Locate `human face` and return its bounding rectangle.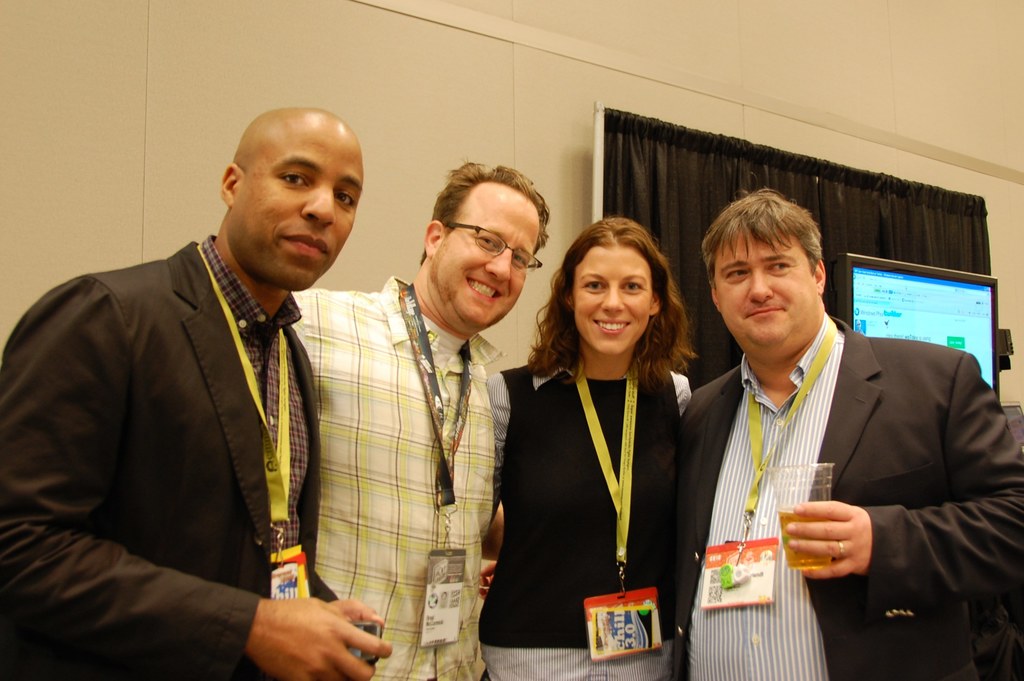
[left=232, top=124, right=369, bottom=299].
